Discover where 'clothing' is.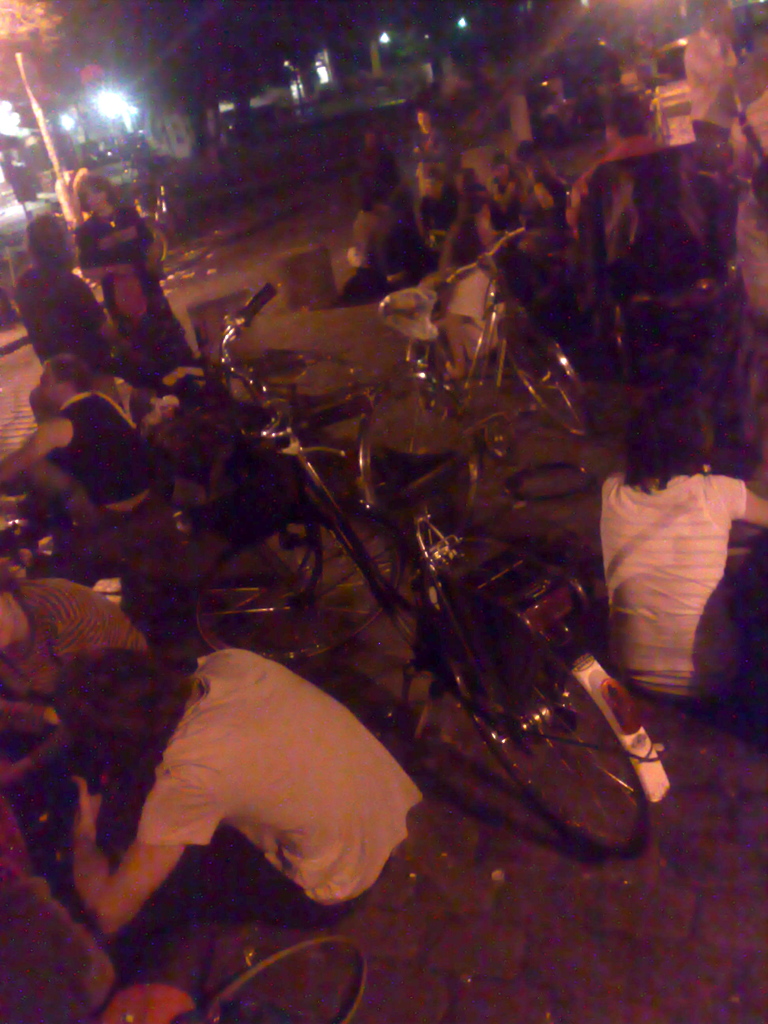
Discovered at [77, 204, 203, 364].
